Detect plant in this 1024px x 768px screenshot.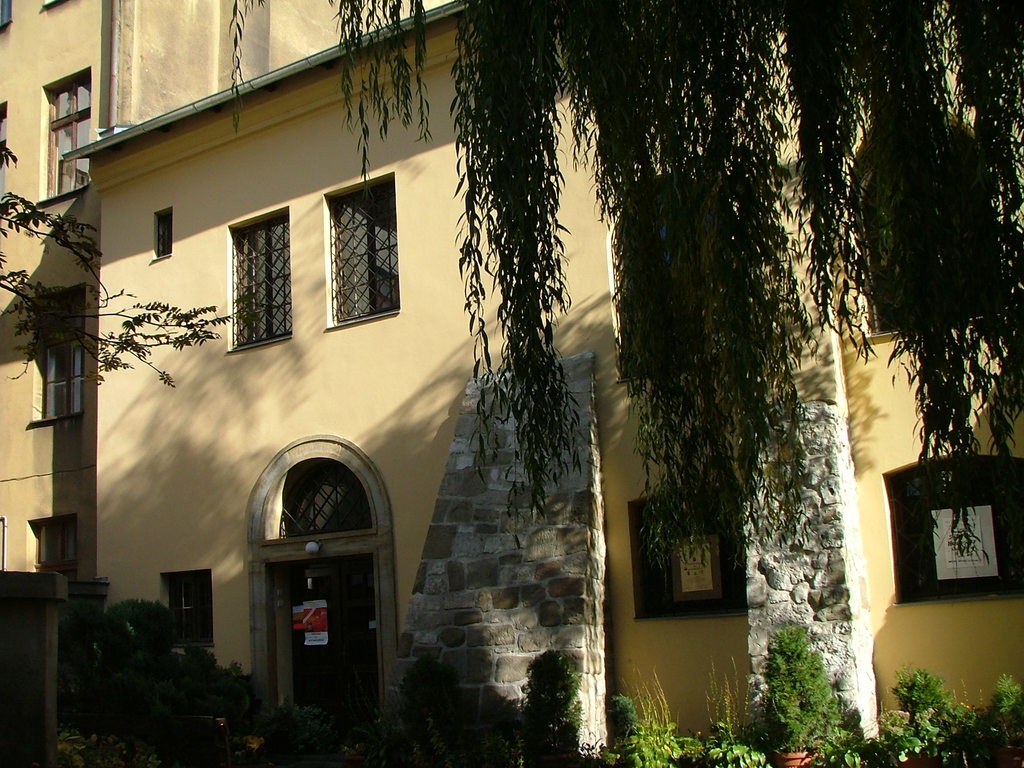
Detection: [758,627,837,759].
